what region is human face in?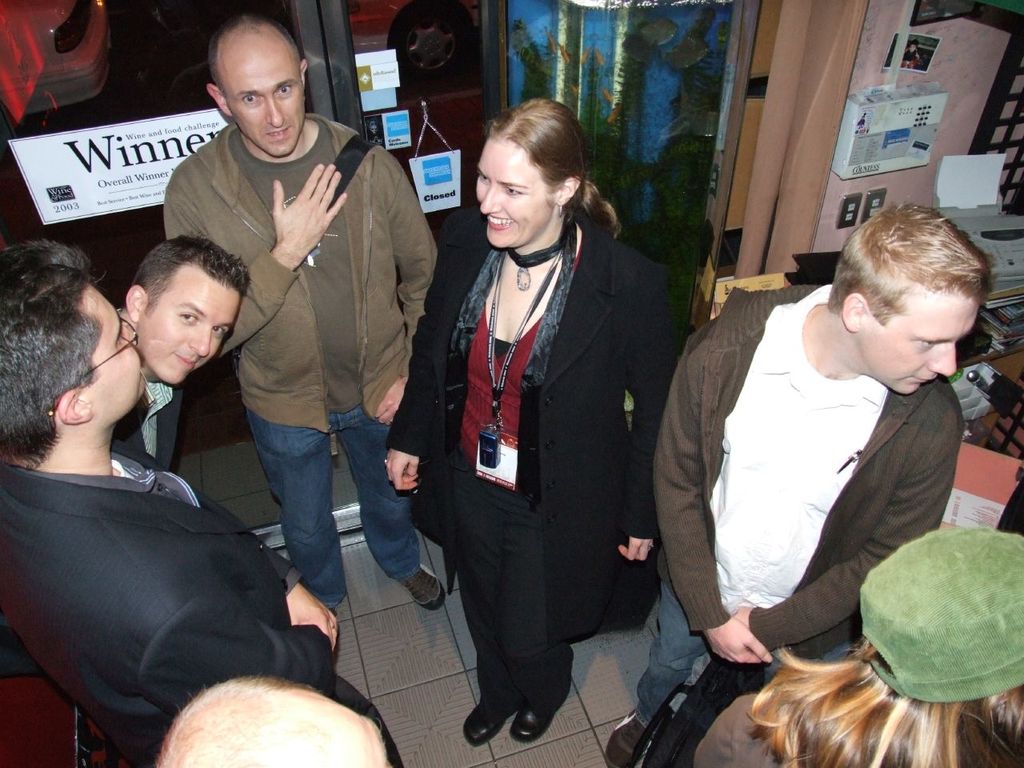
<region>222, 38, 304, 158</region>.
